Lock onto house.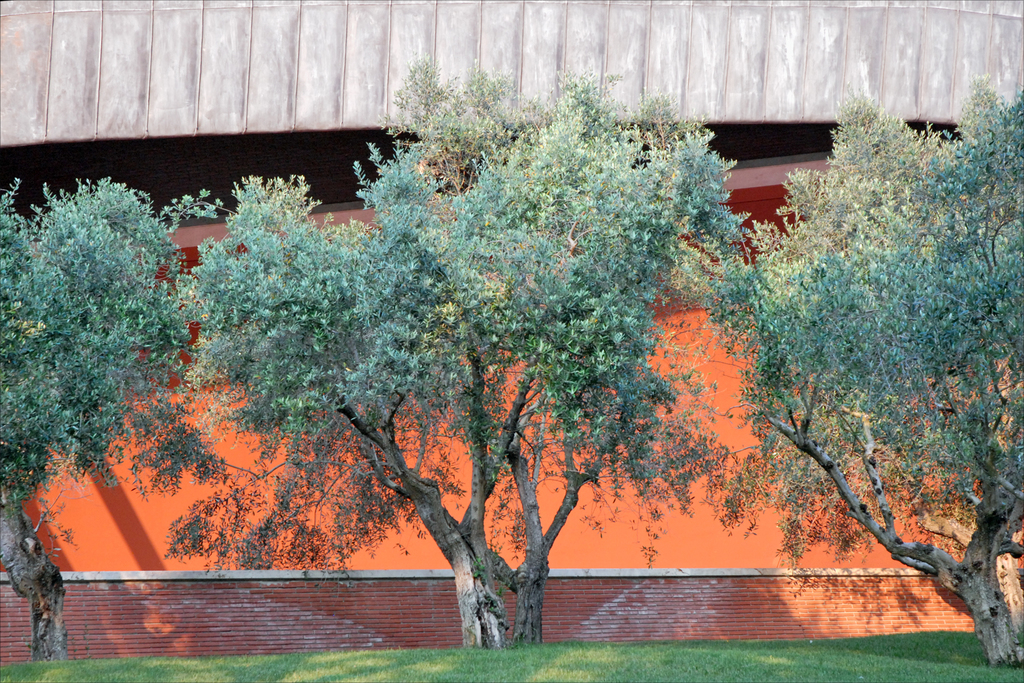
Locked: [0, 0, 1023, 662].
